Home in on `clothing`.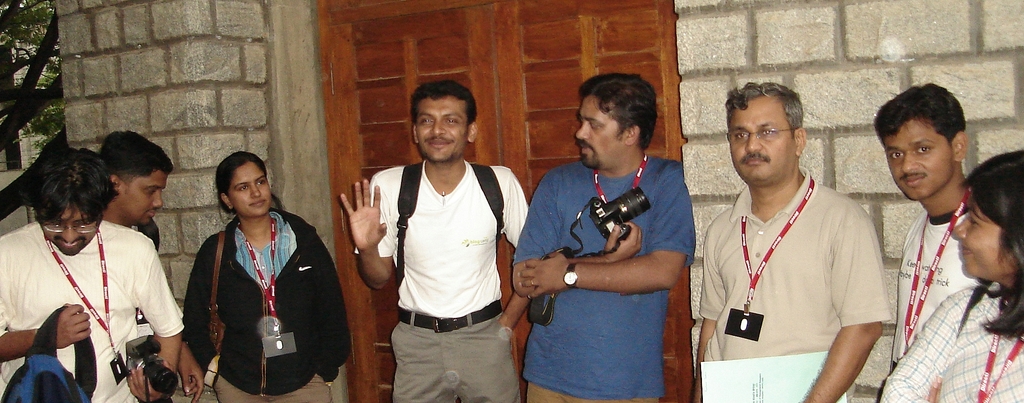
Homed in at [left=0, top=221, right=191, bottom=402].
